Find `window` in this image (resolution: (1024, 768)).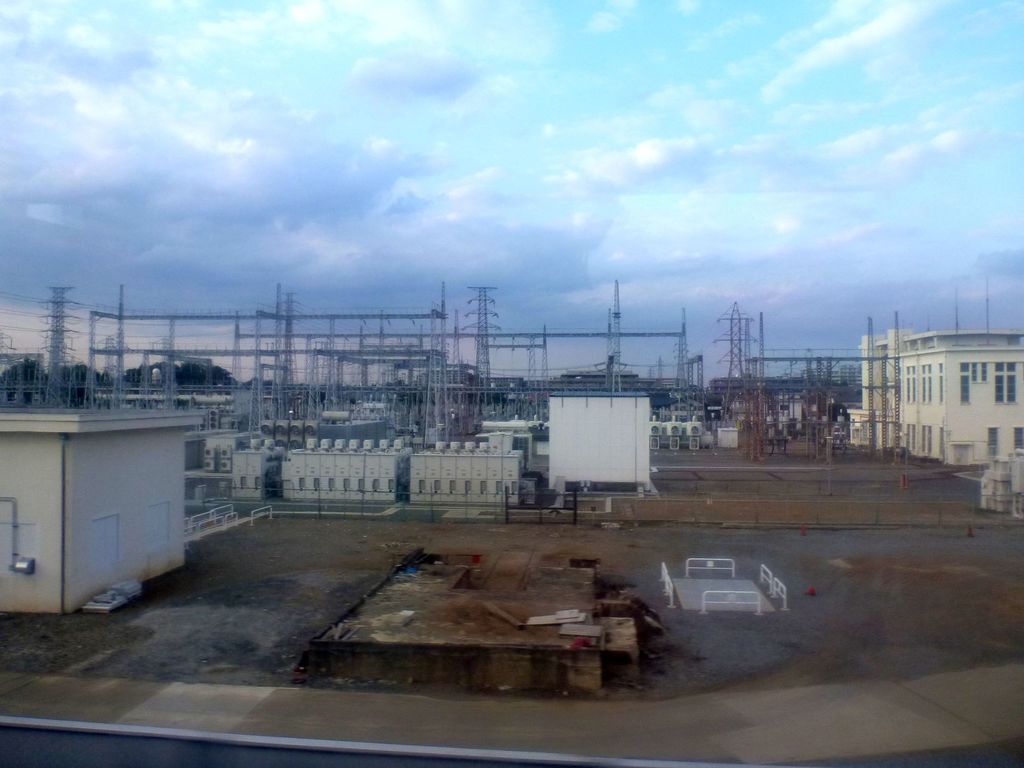
select_region(971, 362, 976, 381).
